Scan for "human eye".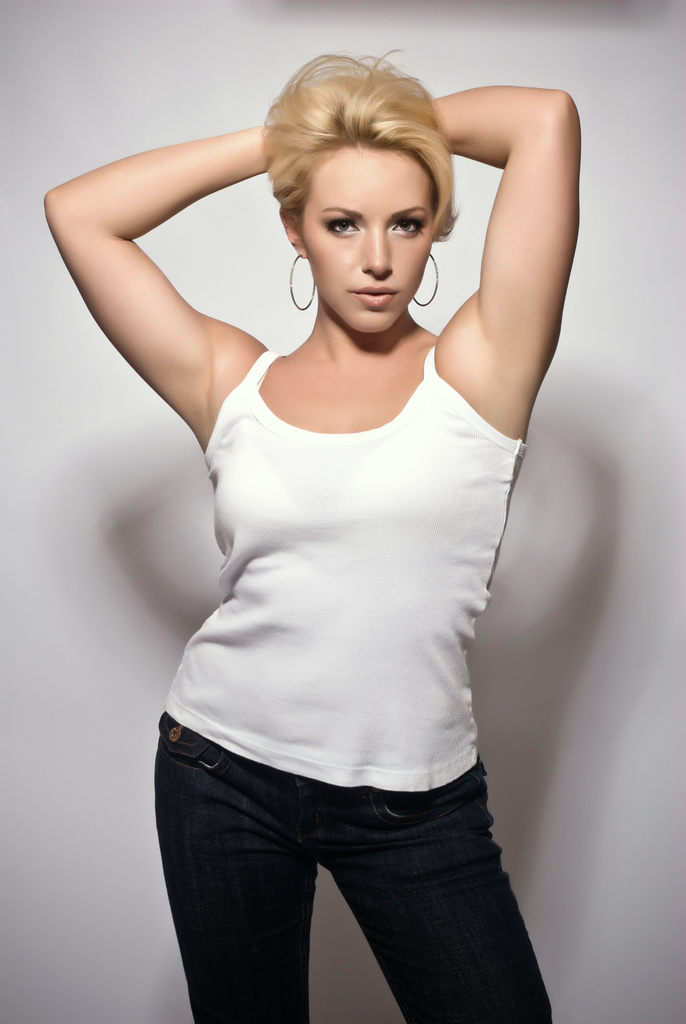
Scan result: select_region(395, 215, 421, 236).
